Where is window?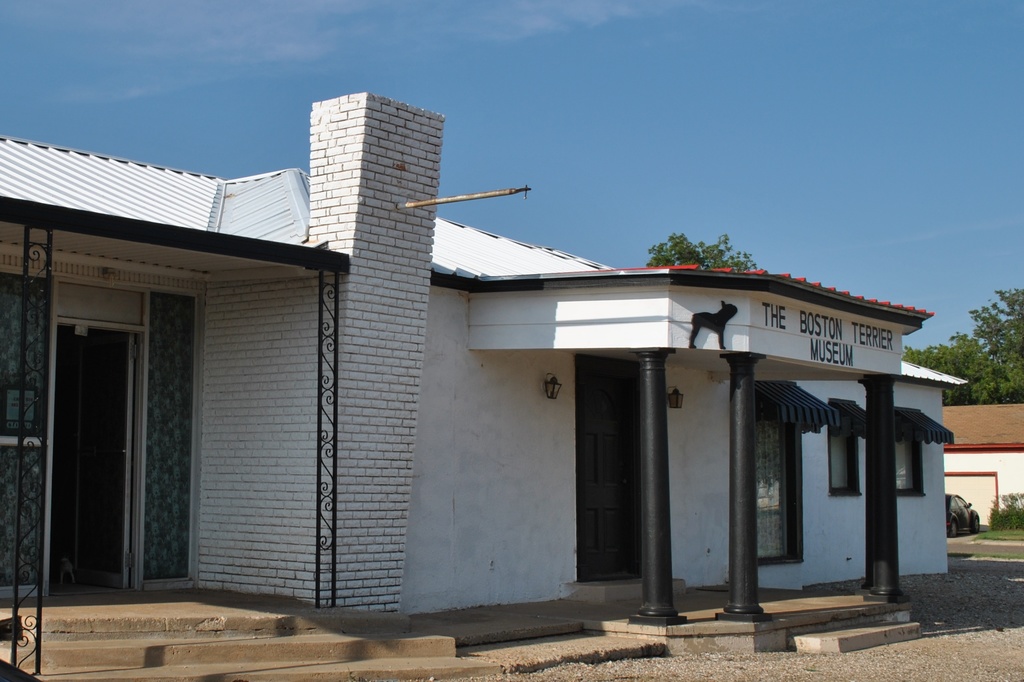
BBox(893, 411, 952, 496).
